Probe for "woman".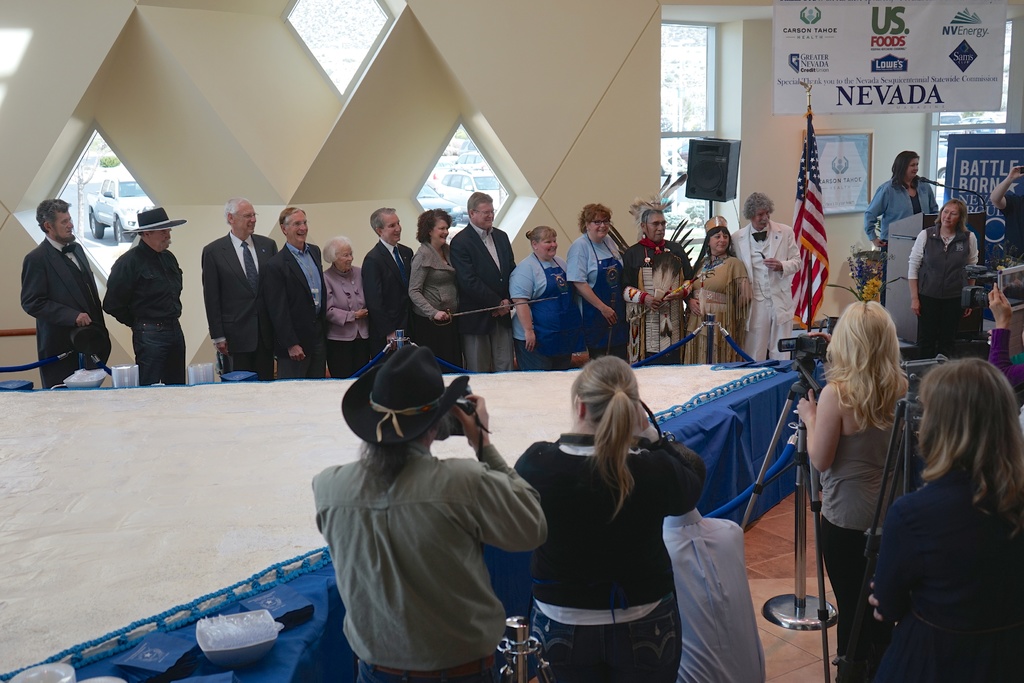
Probe result: bbox=[506, 228, 576, 367].
